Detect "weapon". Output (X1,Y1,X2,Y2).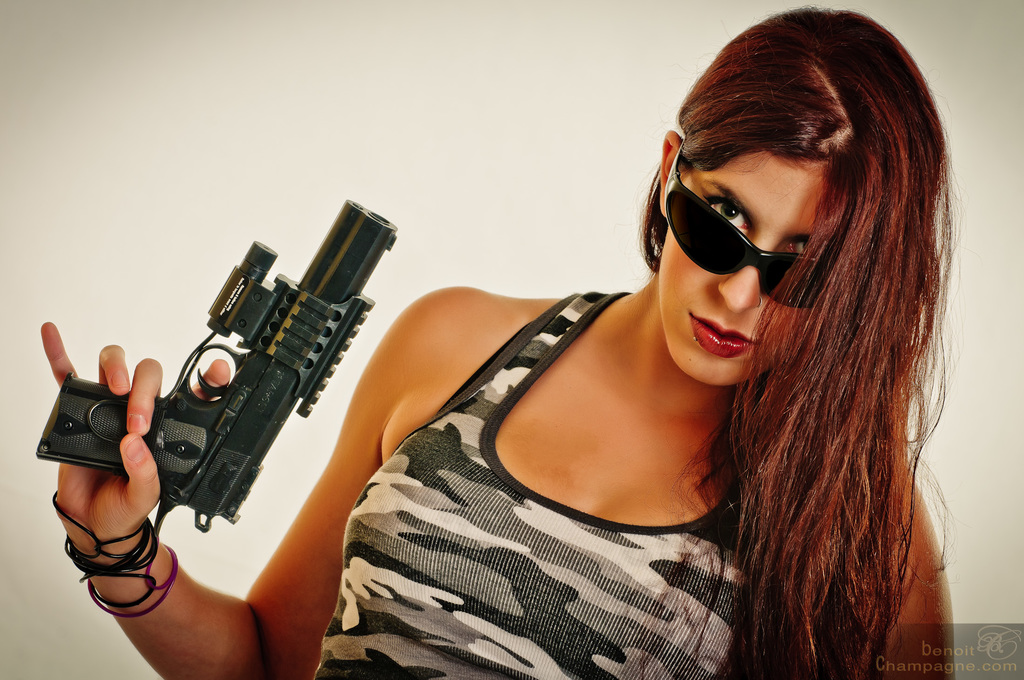
(28,197,401,533).
